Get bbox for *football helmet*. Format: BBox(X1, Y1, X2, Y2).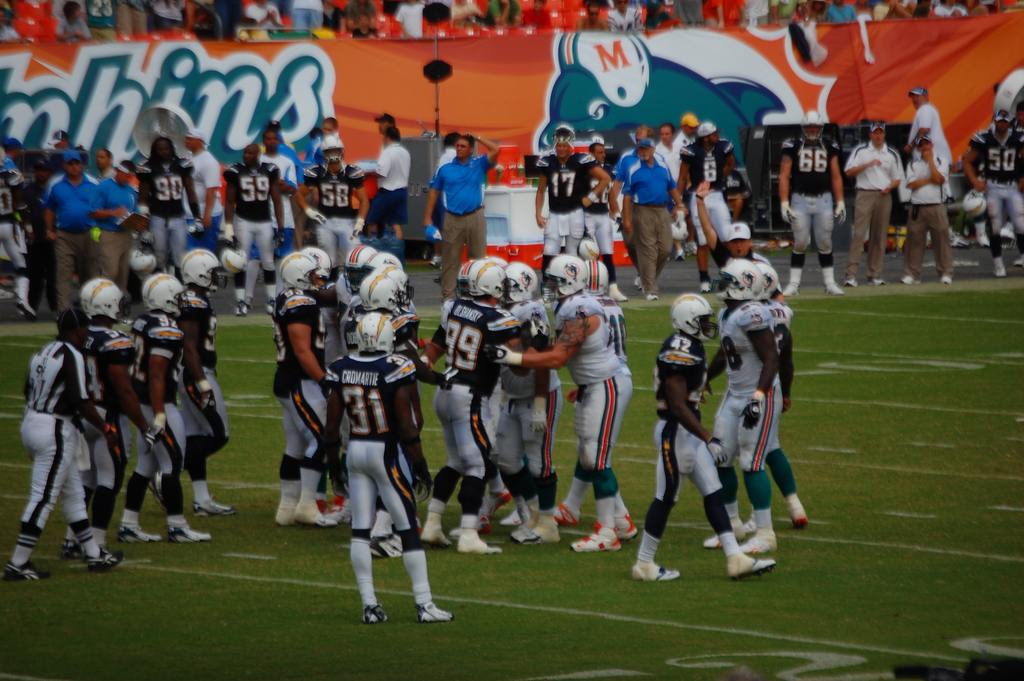
BBox(179, 246, 228, 295).
